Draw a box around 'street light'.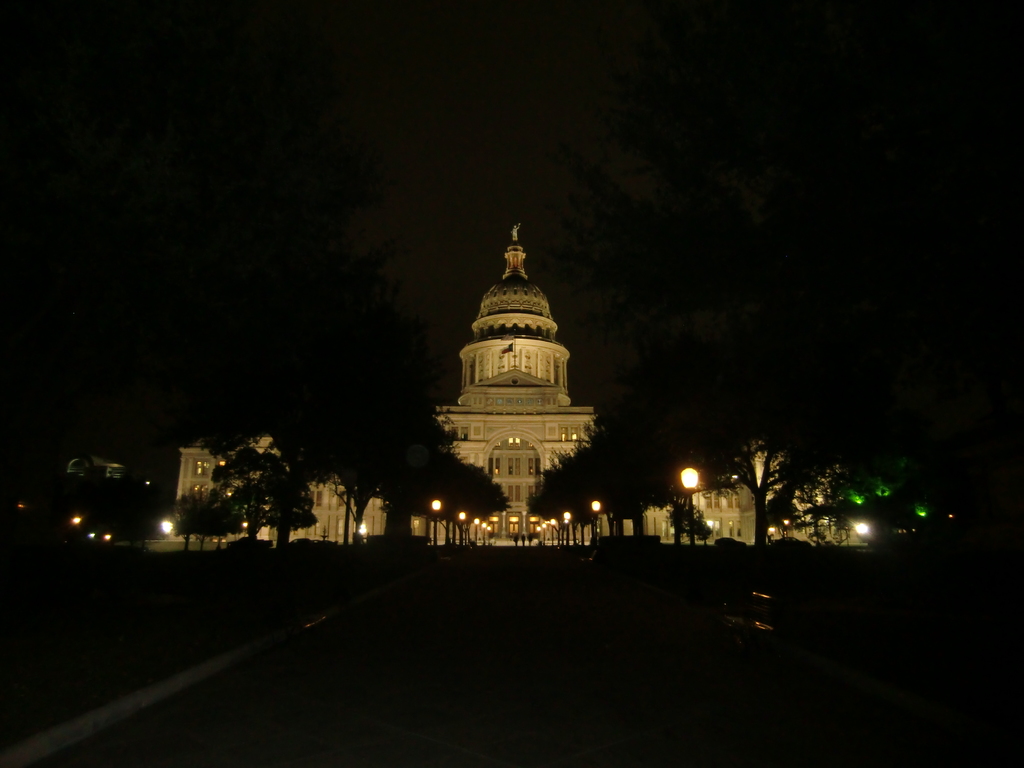
(left=682, top=466, right=698, bottom=541).
